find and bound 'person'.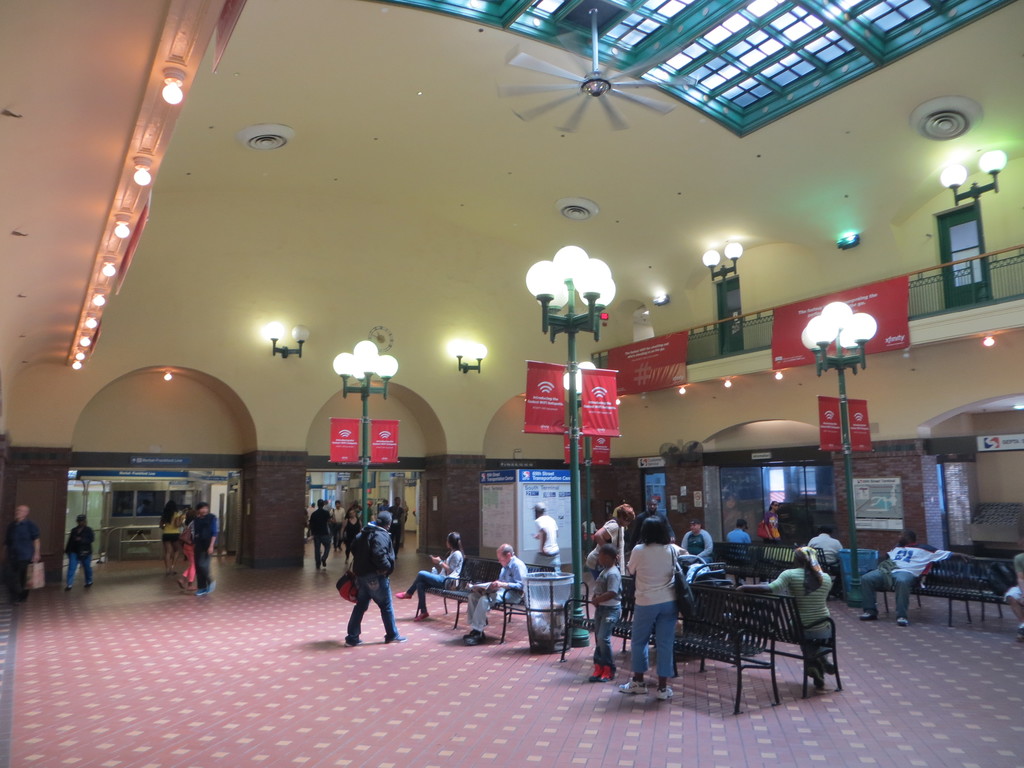
Bound: Rect(175, 511, 195, 590).
